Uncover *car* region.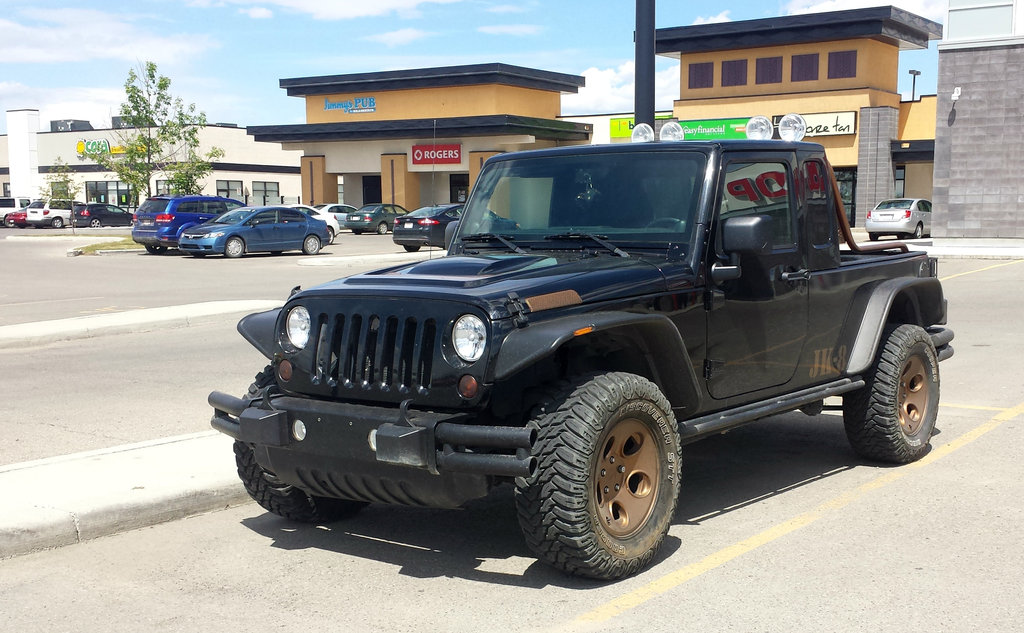
Uncovered: x1=10 y1=211 x2=29 y2=230.
